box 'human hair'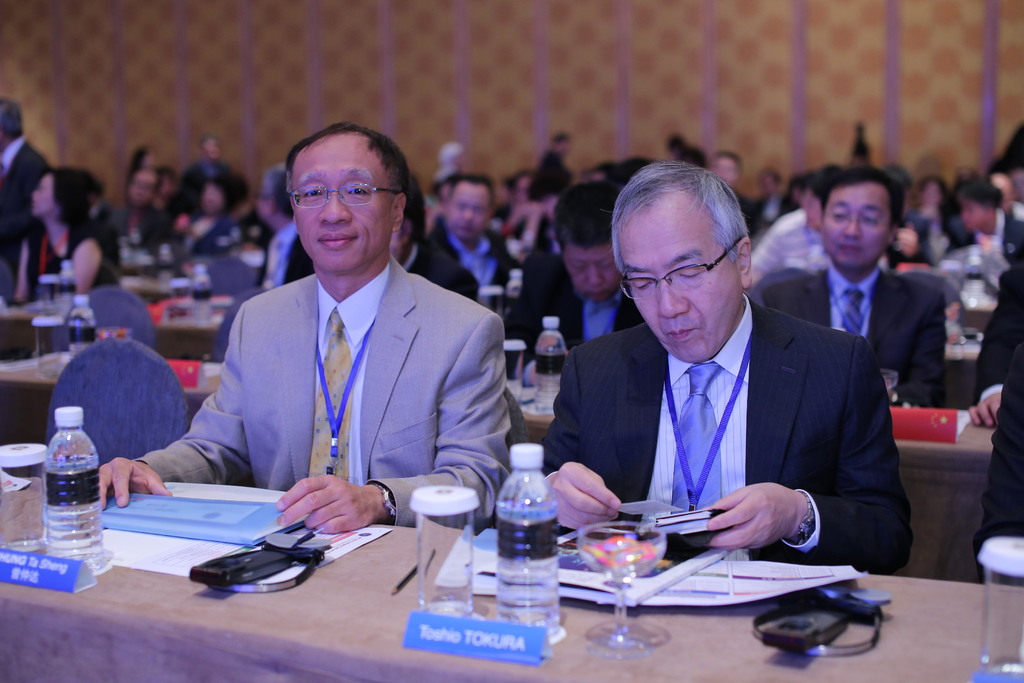
bbox=[958, 180, 1003, 213]
